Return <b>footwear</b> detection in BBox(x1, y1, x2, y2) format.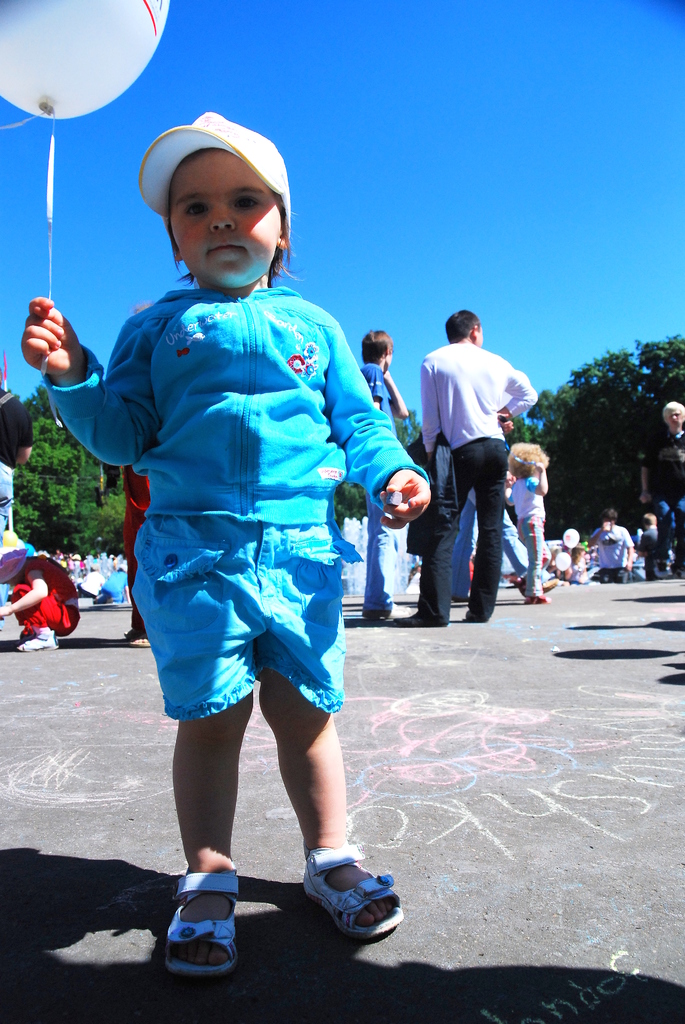
BBox(288, 852, 400, 946).
